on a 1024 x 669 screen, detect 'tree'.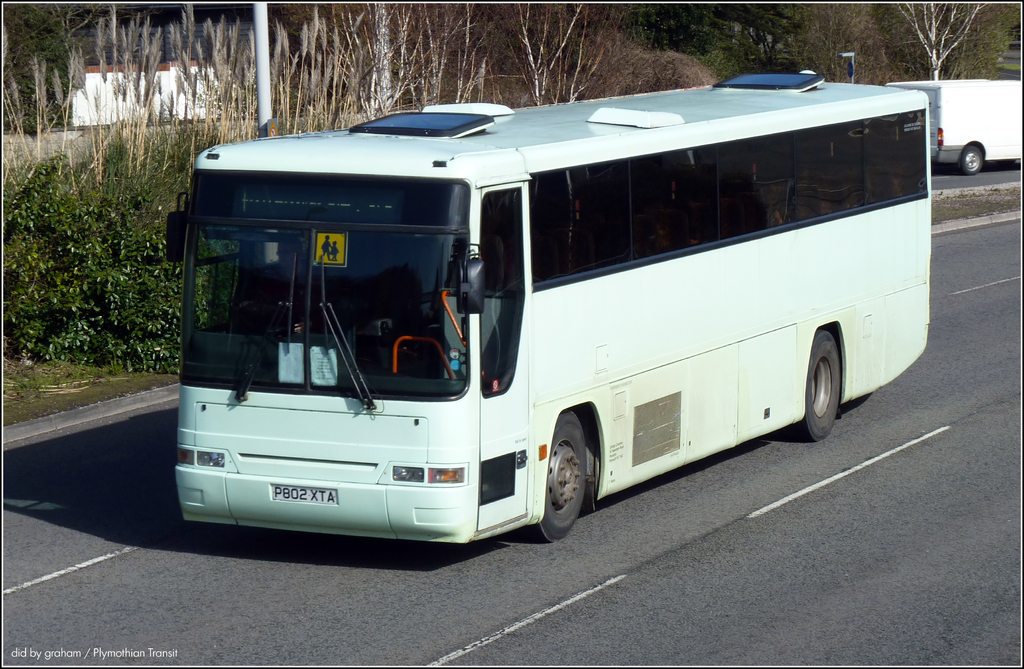
{"left": 728, "top": 0, "right": 783, "bottom": 66}.
